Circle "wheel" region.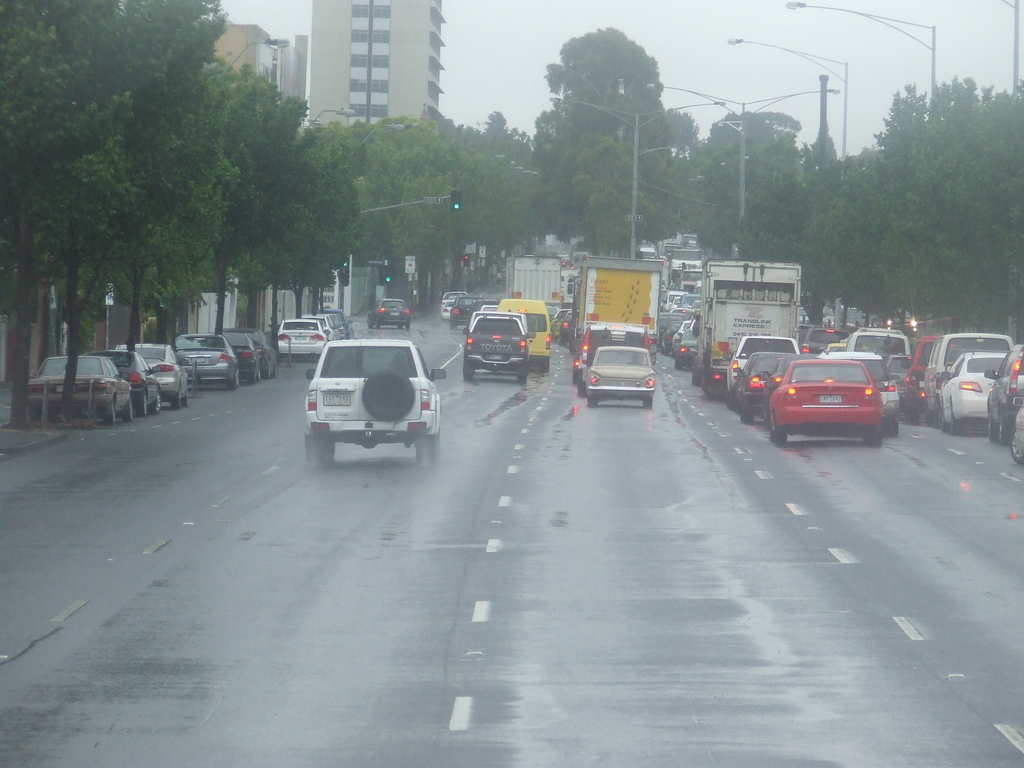
Region: (303, 431, 332, 463).
